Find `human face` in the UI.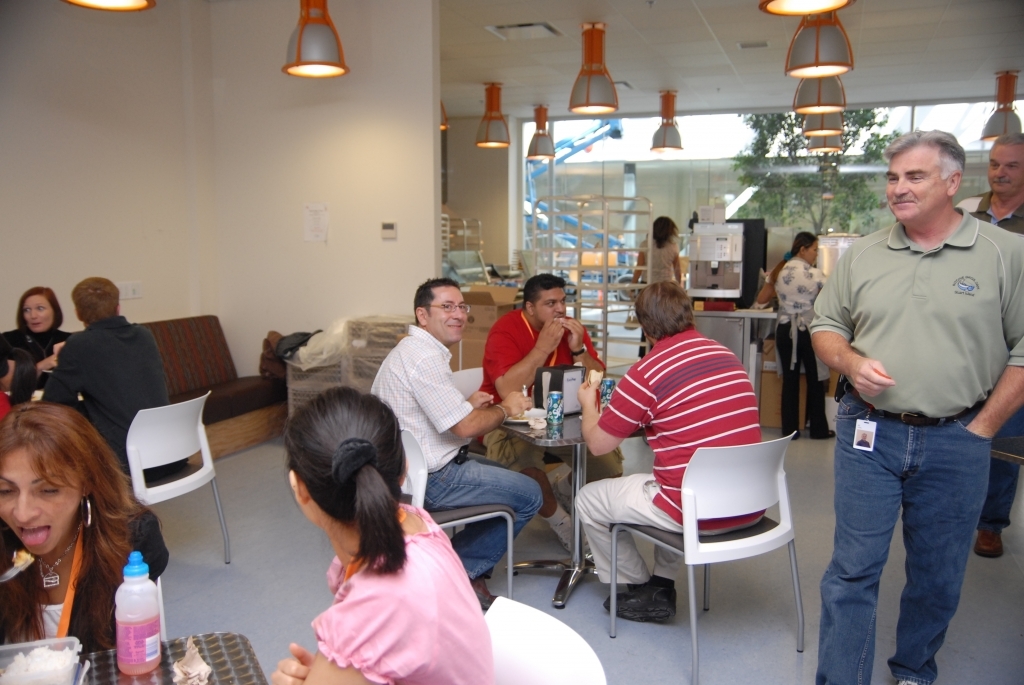
UI element at [x1=805, y1=236, x2=826, y2=272].
